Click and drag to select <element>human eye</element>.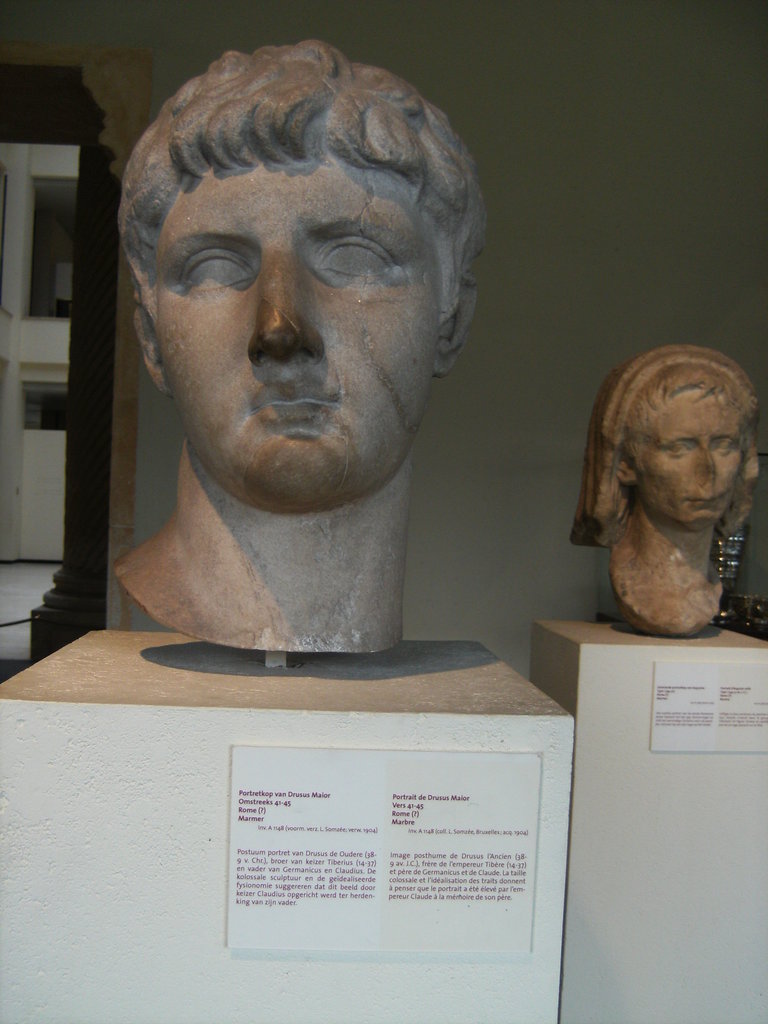
Selection: (175,251,252,292).
